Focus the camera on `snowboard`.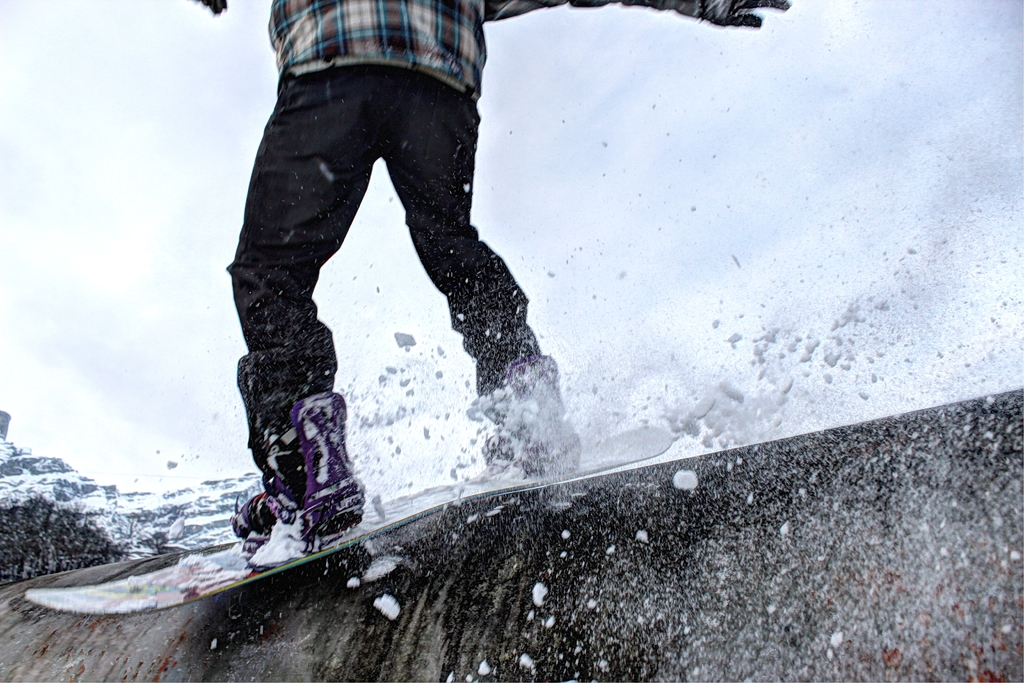
Focus region: (18, 427, 685, 625).
